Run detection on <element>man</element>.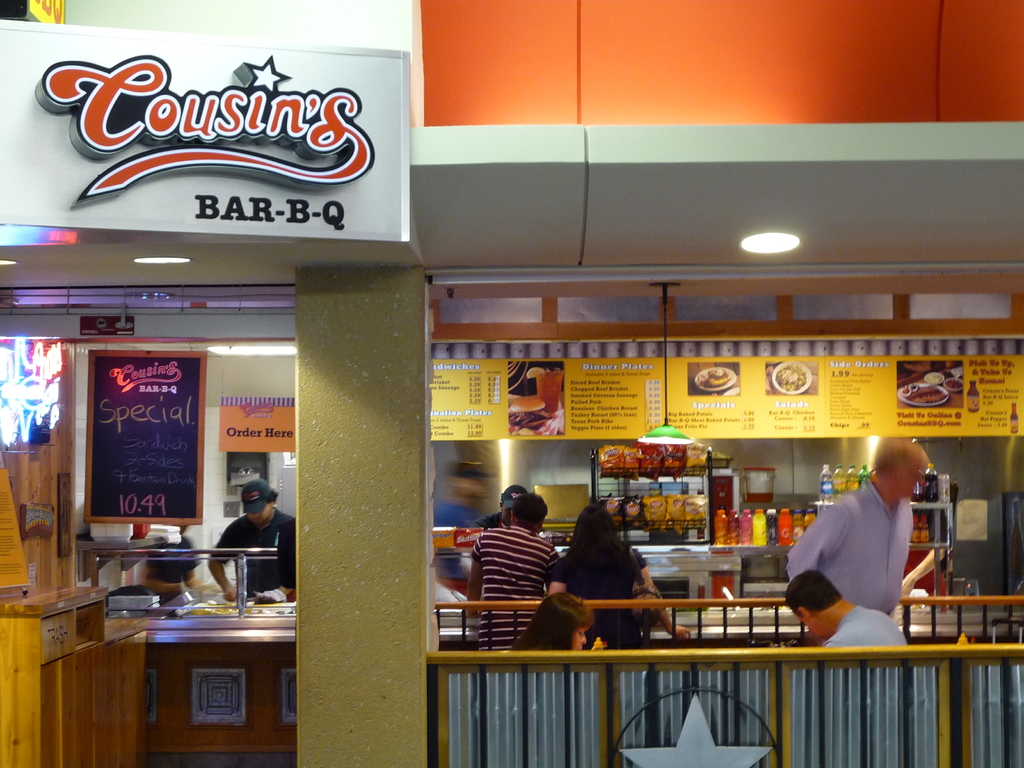
Result: left=472, top=492, right=566, bottom=663.
